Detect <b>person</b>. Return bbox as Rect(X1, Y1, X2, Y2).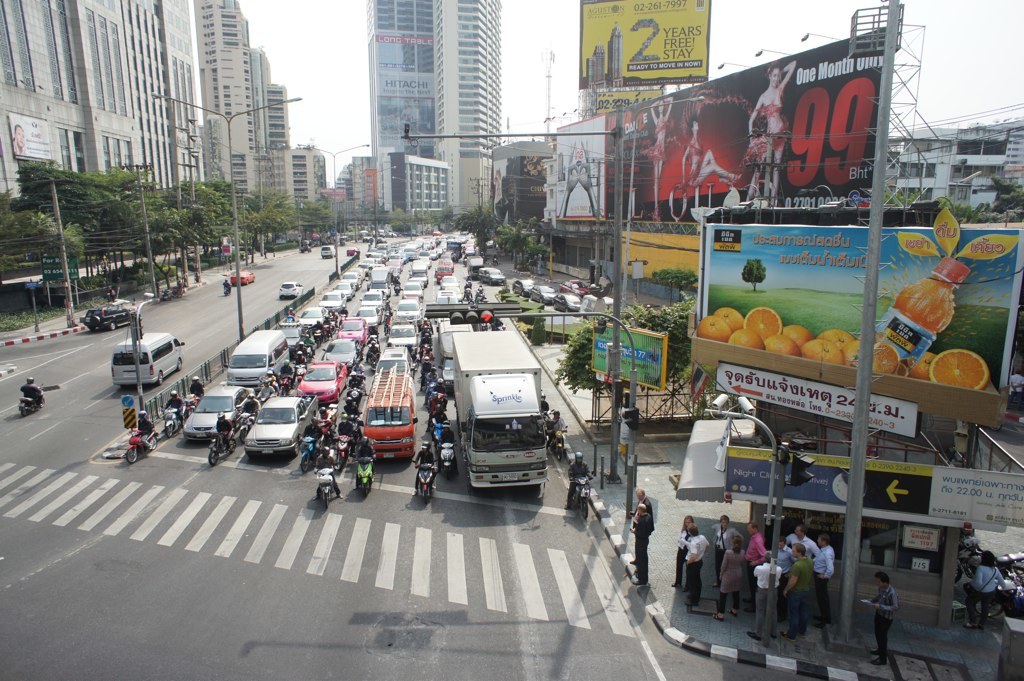
Rect(214, 411, 228, 441).
